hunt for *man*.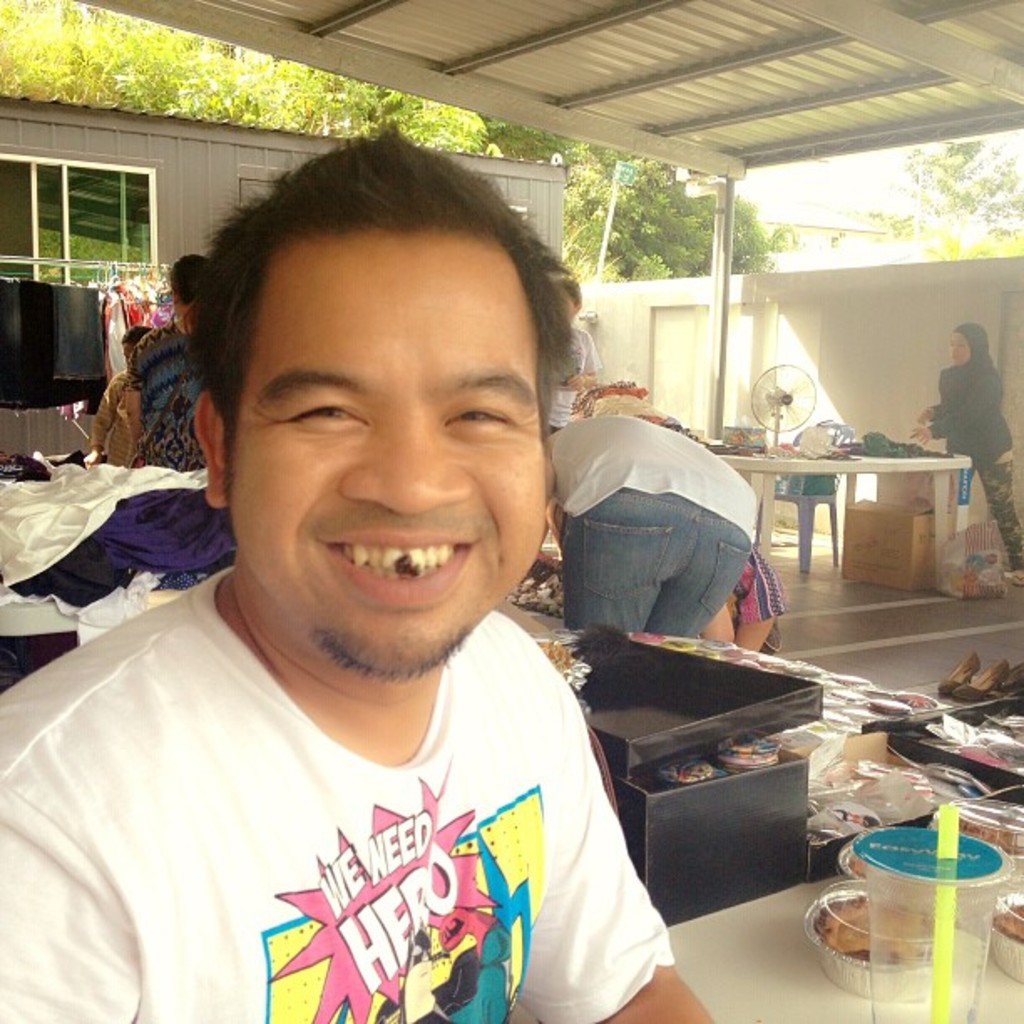
Hunted down at [537,403,758,648].
